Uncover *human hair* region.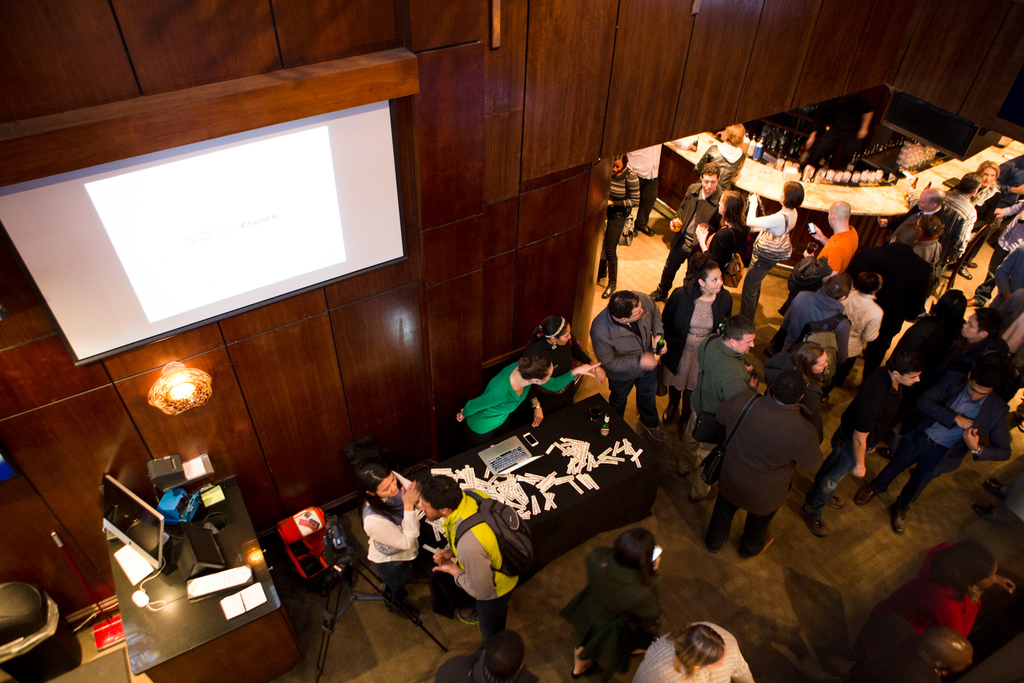
Uncovered: Rect(965, 357, 999, 395).
